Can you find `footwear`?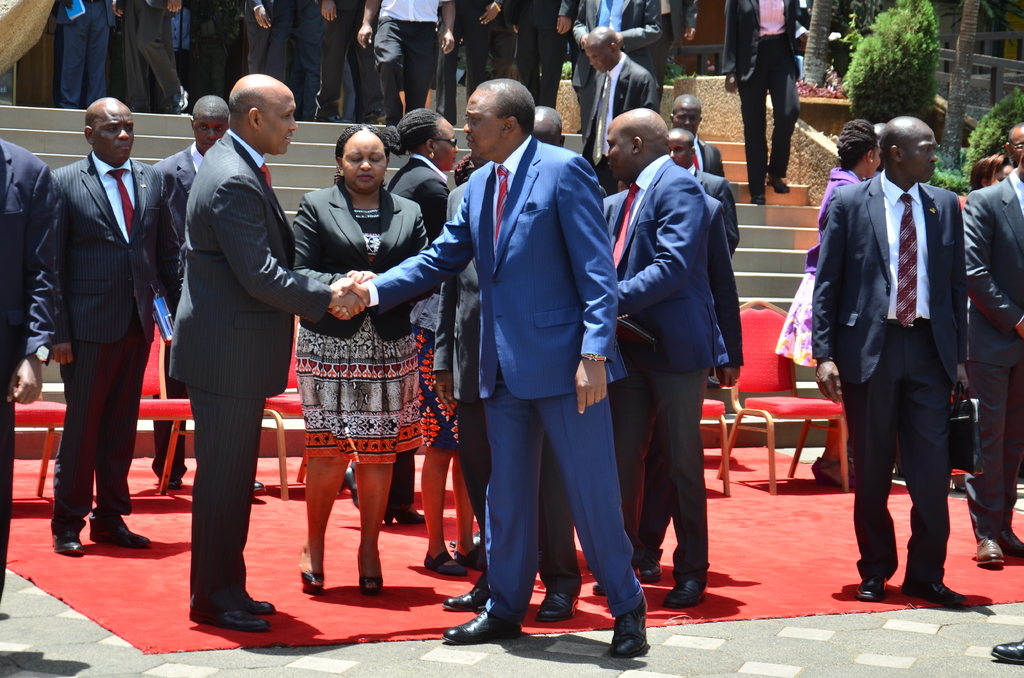
Yes, bounding box: (x1=663, y1=569, x2=705, y2=609).
